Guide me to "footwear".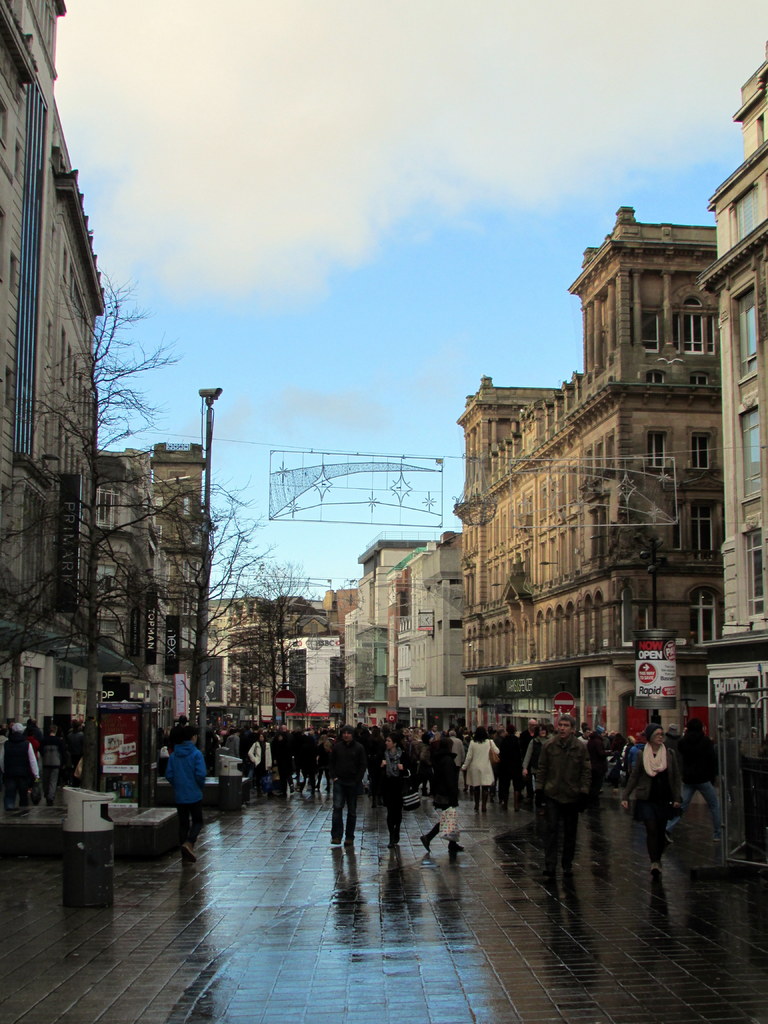
Guidance: box=[289, 783, 294, 794].
